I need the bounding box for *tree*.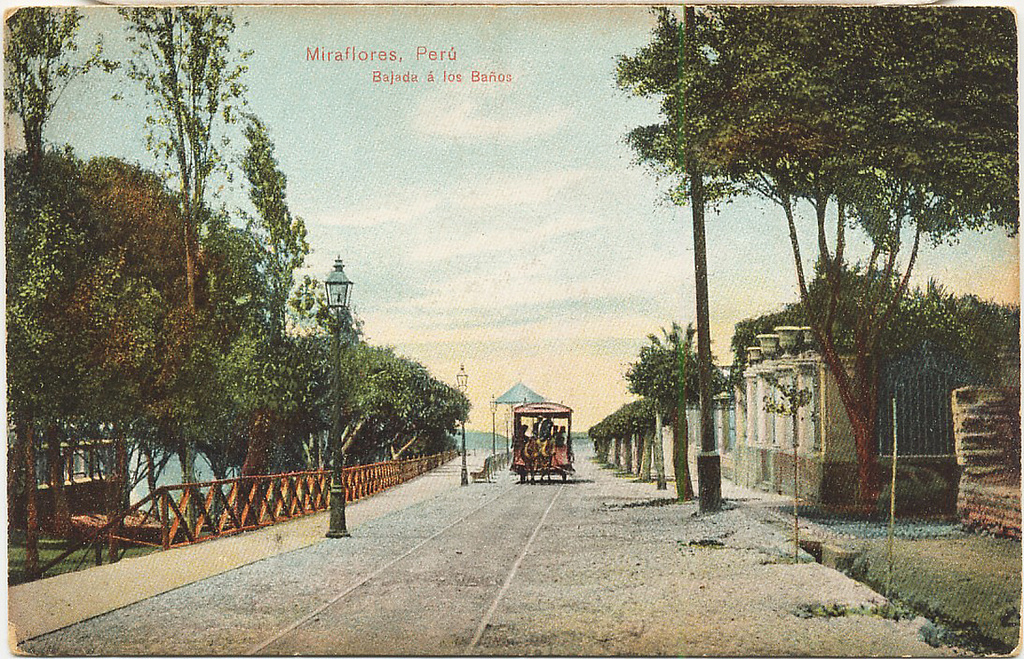
Here it is: box=[291, 260, 364, 462].
